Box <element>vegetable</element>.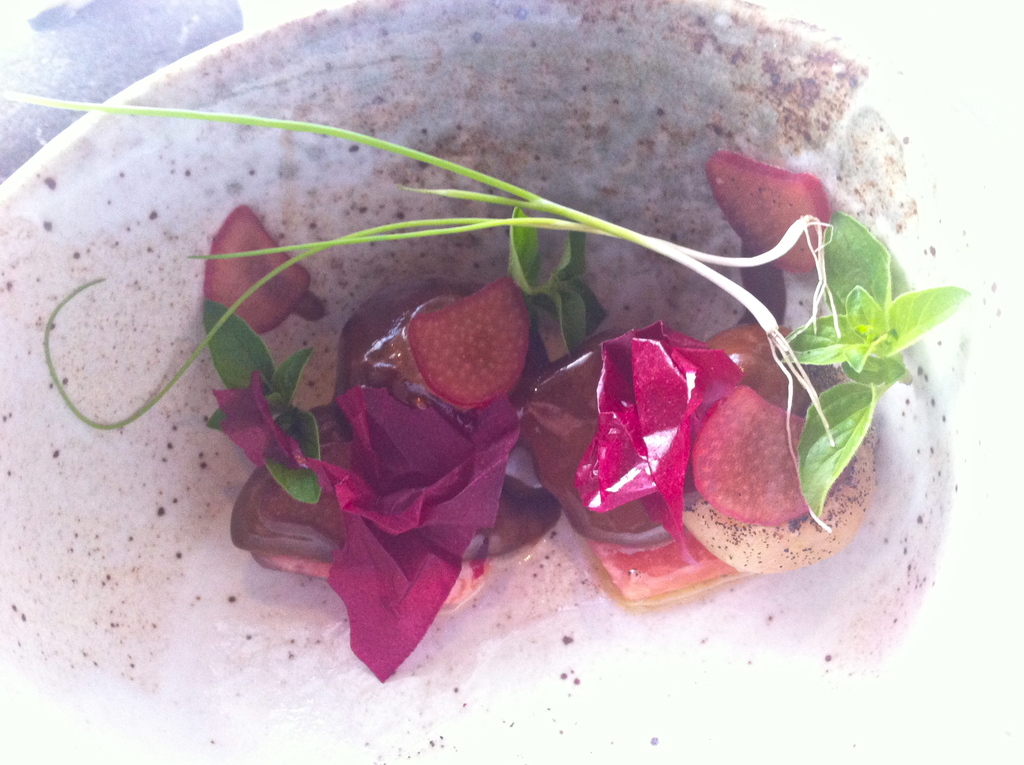
crop(695, 381, 824, 529).
